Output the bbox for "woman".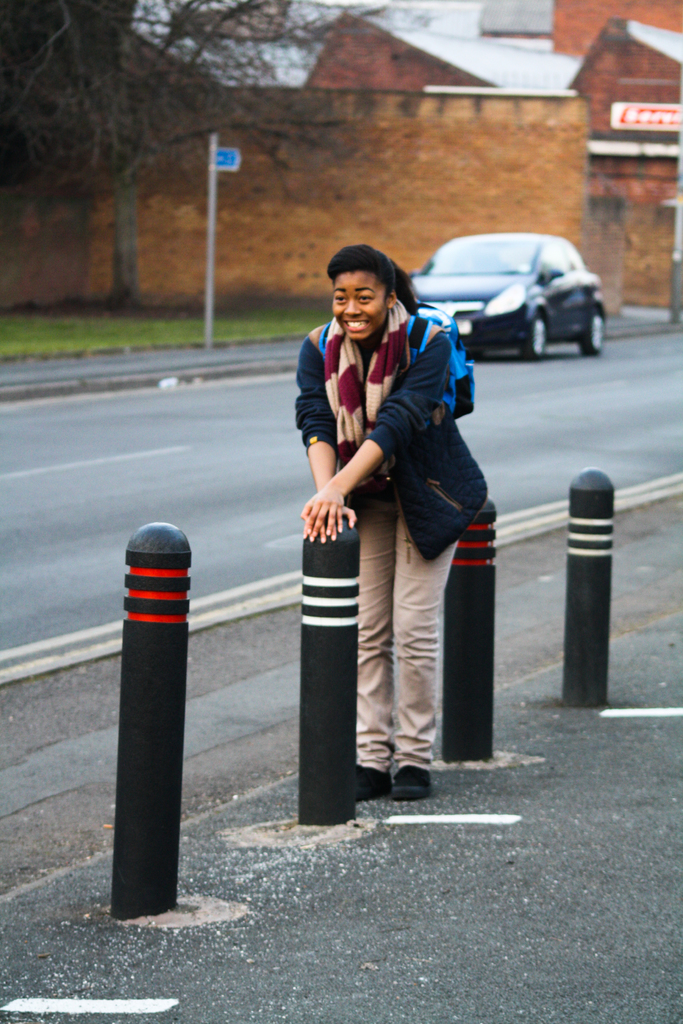
<region>306, 212, 474, 832</region>.
